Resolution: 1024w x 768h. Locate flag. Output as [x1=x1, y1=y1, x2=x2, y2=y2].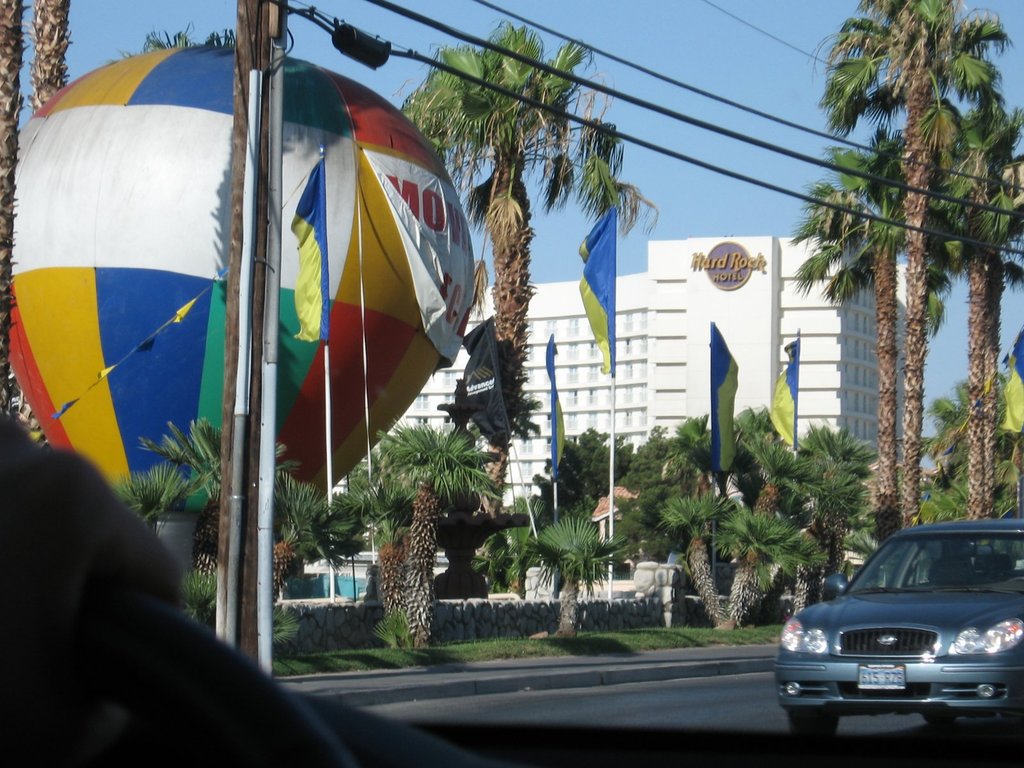
[x1=572, y1=191, x2=631, y2=355].
